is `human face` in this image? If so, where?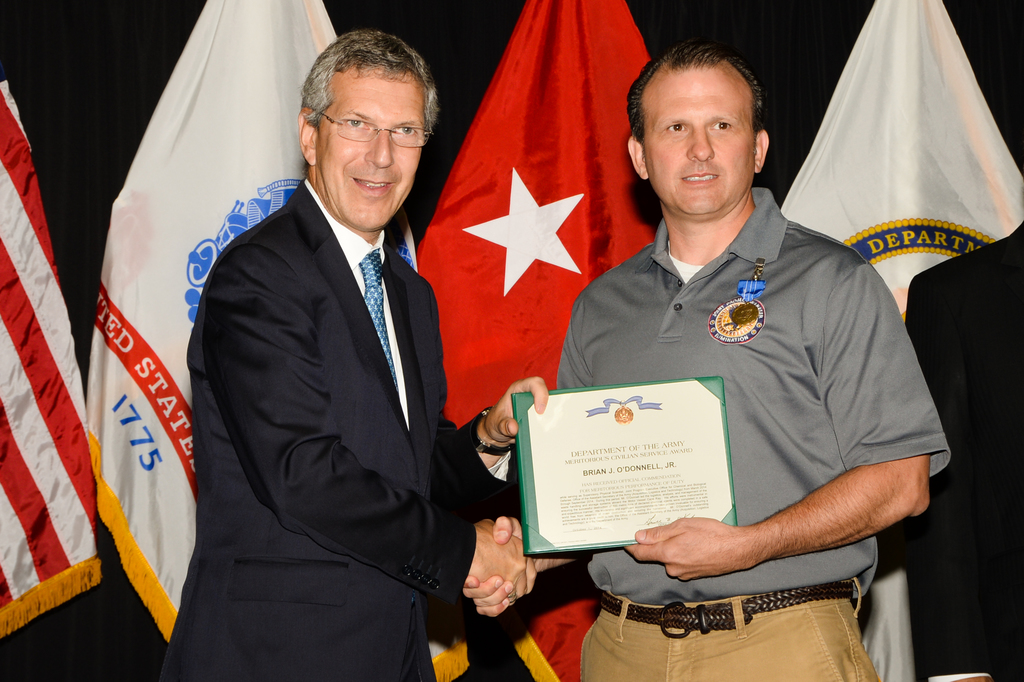
Yes, at bbox=[638, 58, 752, 218].
